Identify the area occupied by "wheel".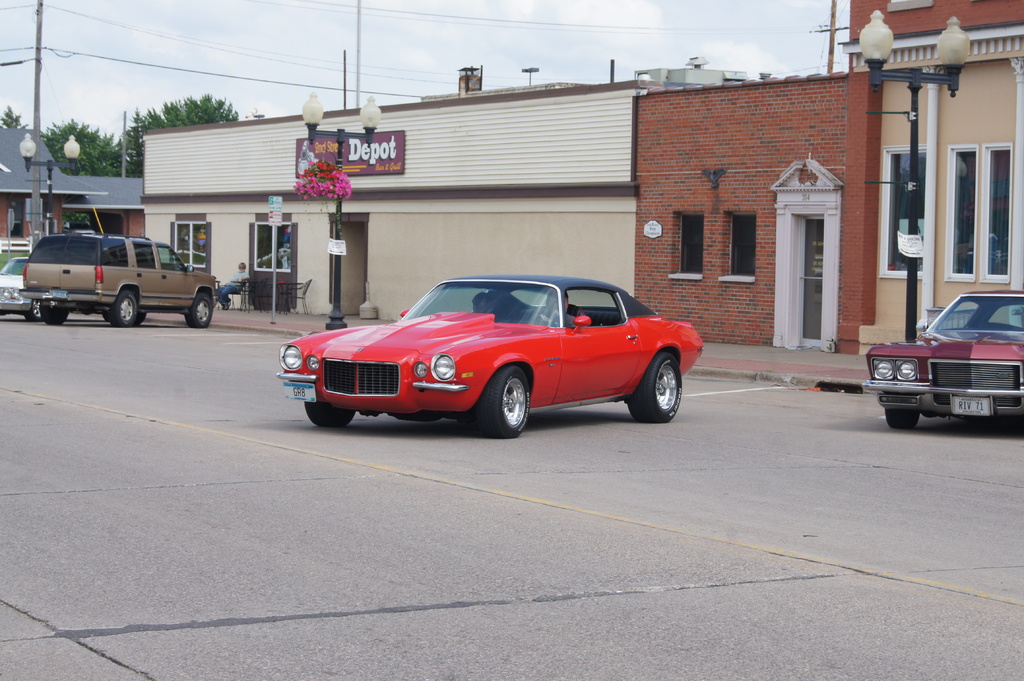
Area: crop(133, 309, 146, 324).
